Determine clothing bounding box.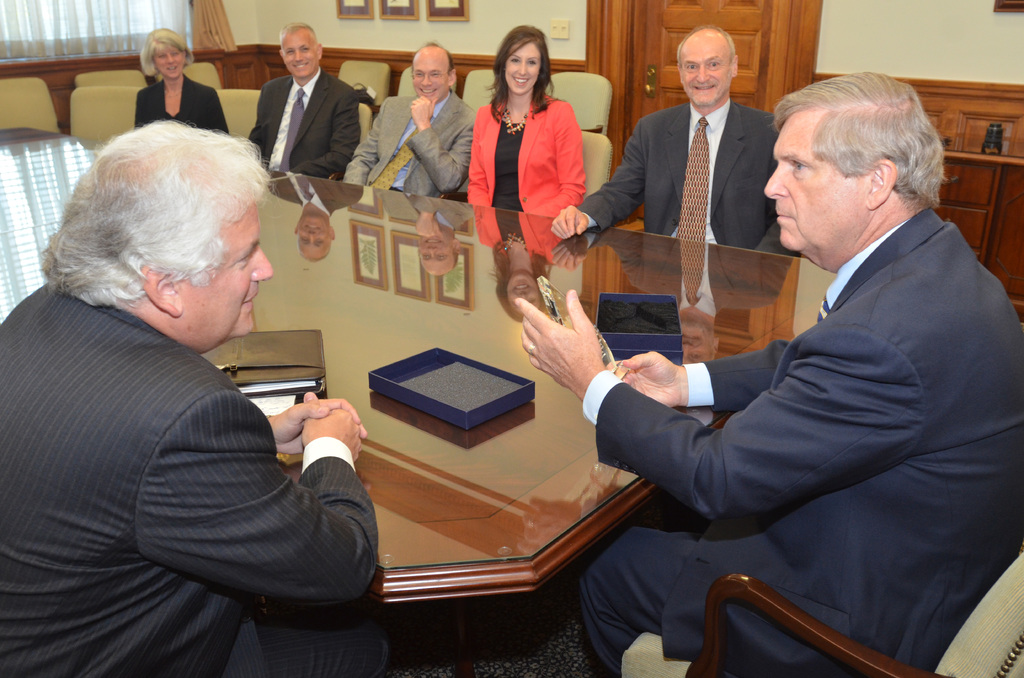
Determined: left=247, top=62, right=364, bottom=180.
